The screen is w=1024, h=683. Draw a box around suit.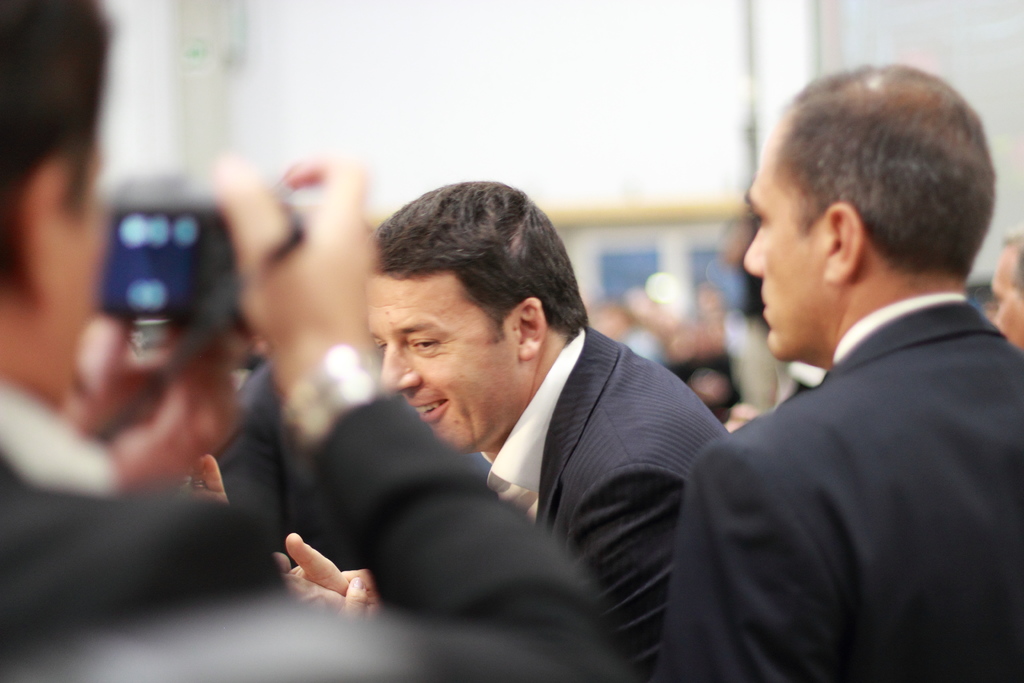
pyautogui.locateOnScreen(647, 193, 1020, 668).
